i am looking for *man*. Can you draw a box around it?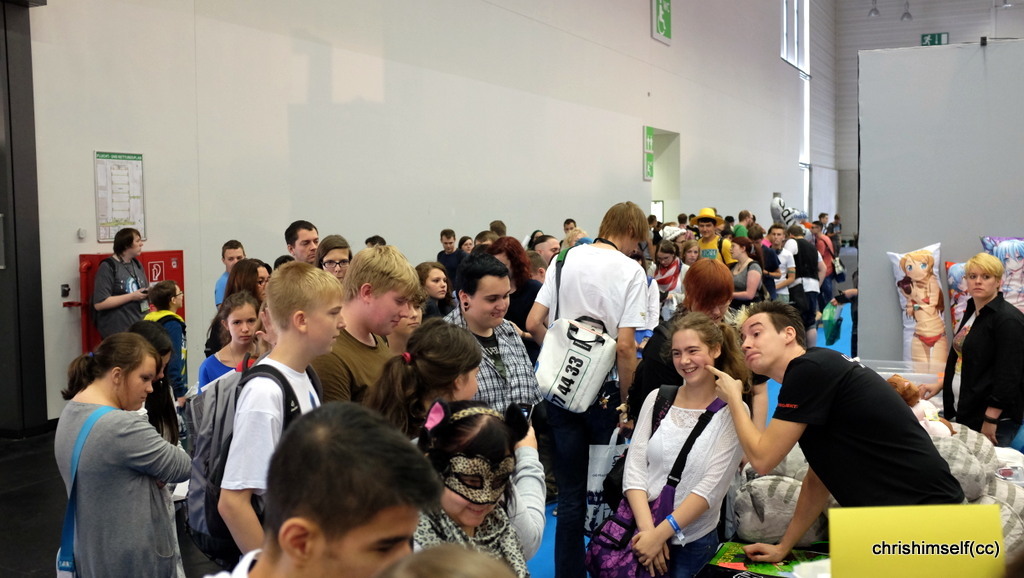
Sure, the bounding box is (x1=710, y1=318, x2=965, y2=539).
